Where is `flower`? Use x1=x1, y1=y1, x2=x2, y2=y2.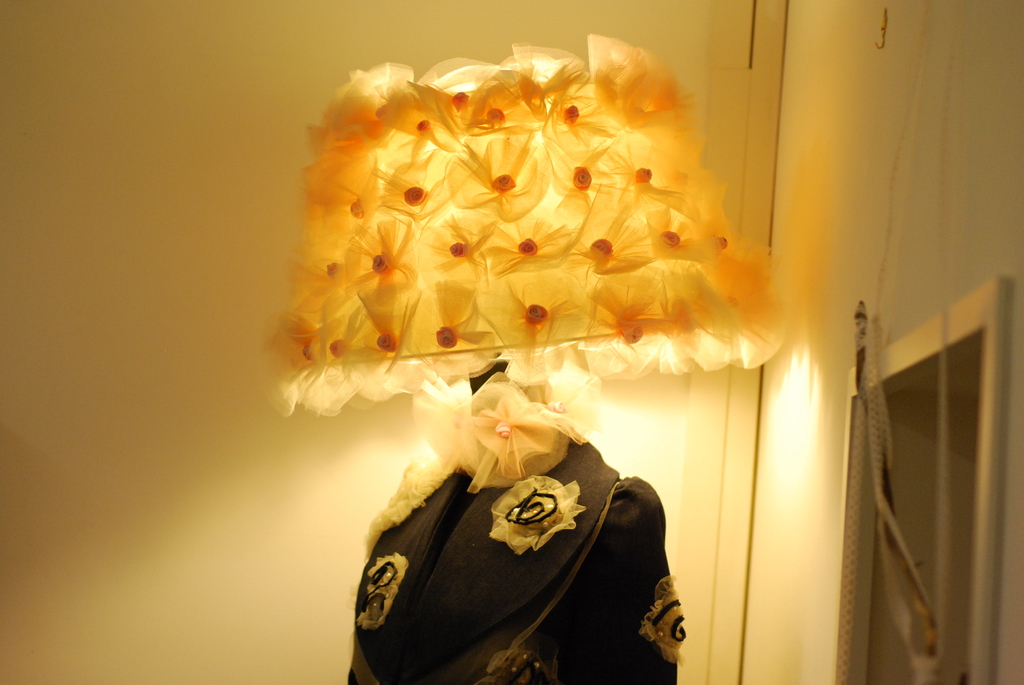
x1=484, y1=474, x2=586, y2=548.
